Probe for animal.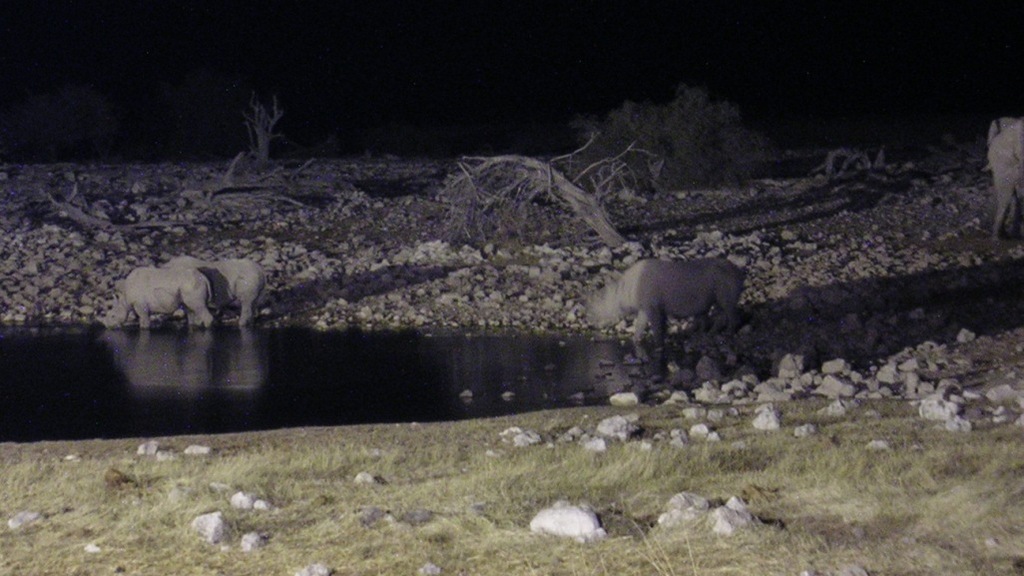
Probe result: <region>169, 254, 268, 329</region>.
